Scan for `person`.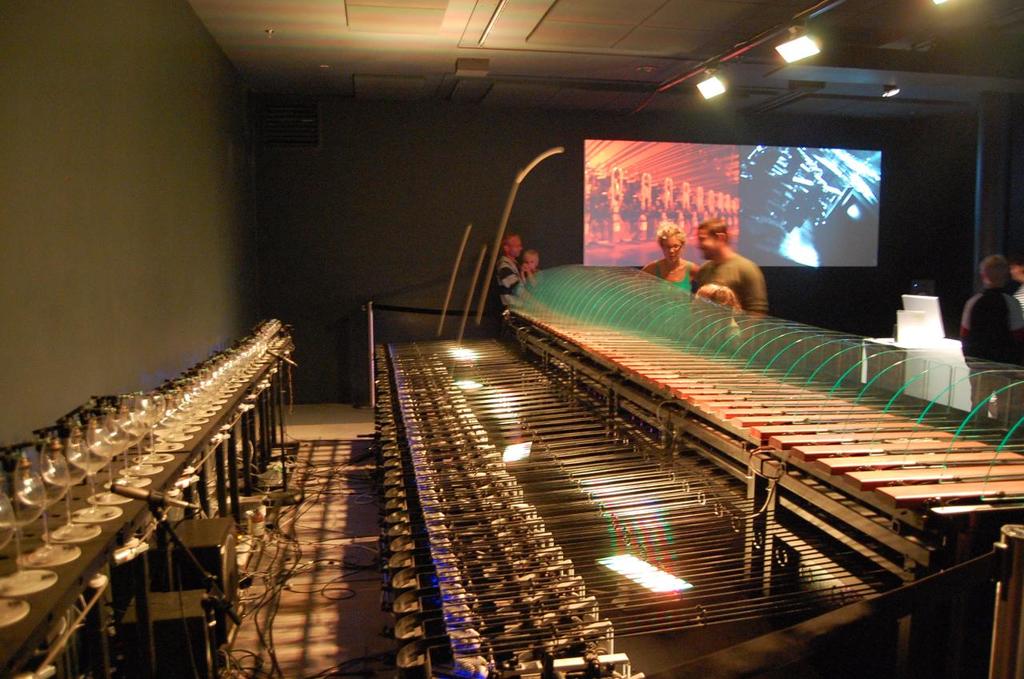
Scan result: Rect(497, 234, 522, 310).
